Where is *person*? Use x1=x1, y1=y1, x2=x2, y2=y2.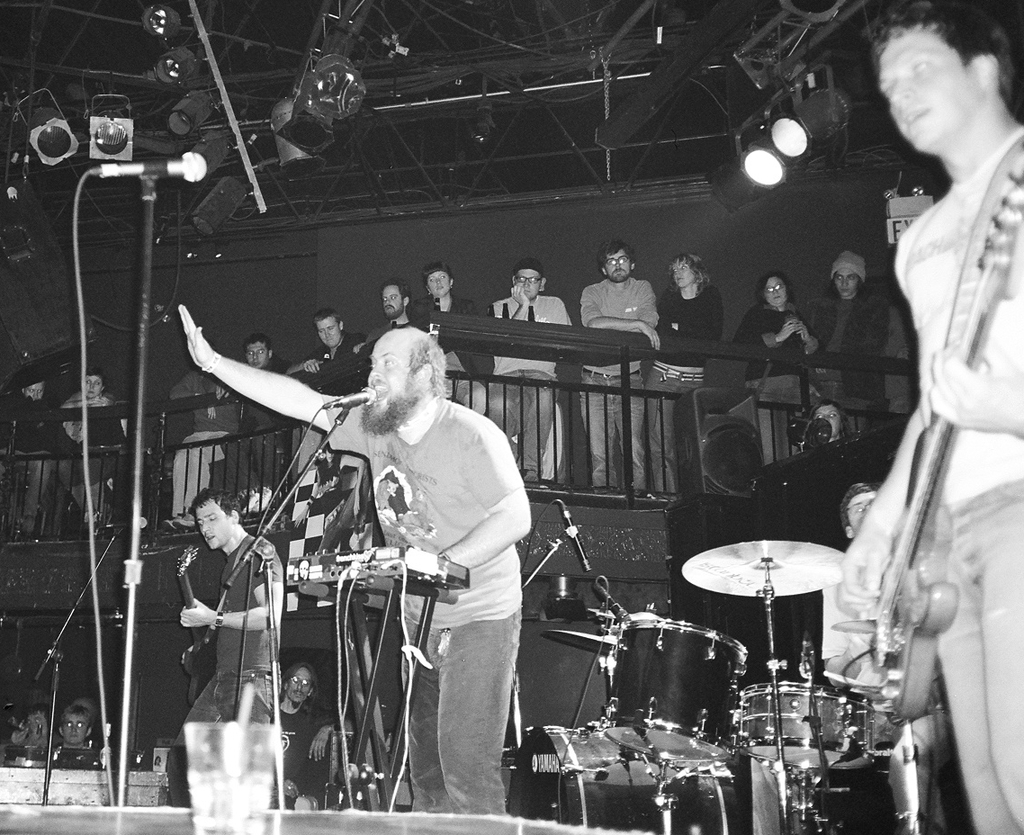
x1=414, y1=260, x2=492, y2=413.
